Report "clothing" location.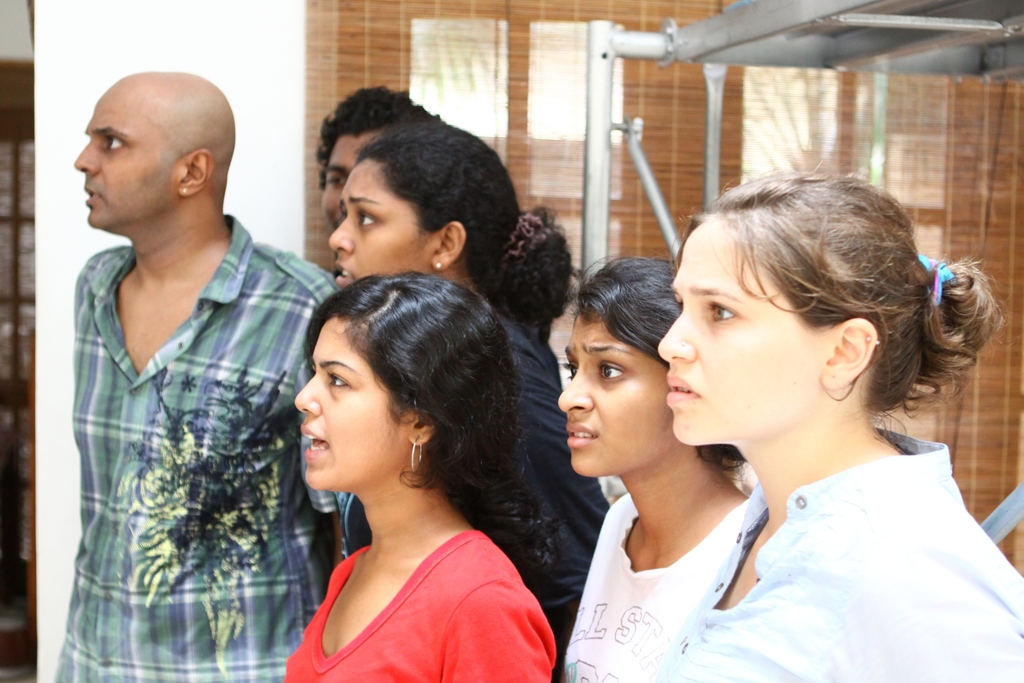
Report: {"x1": 645, "y1": 415, "x2": 1023, "y2": 682}.
